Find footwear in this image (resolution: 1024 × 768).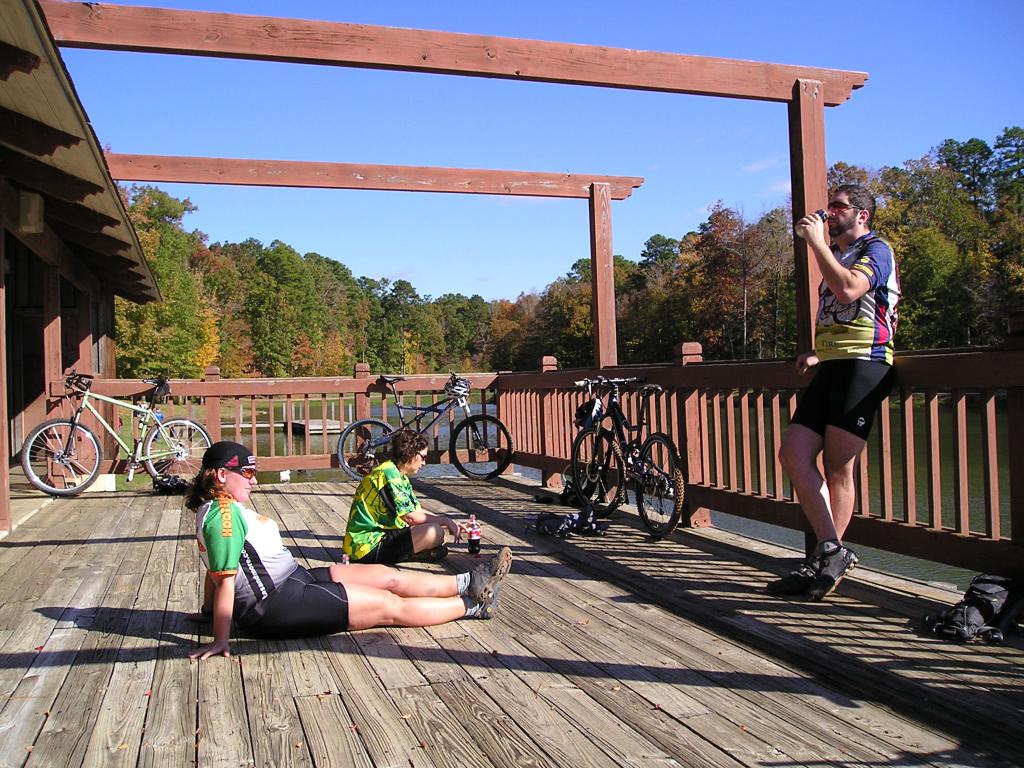
{"x1": 791, "y1": 541, "x2": 864, "y2": 604}.
